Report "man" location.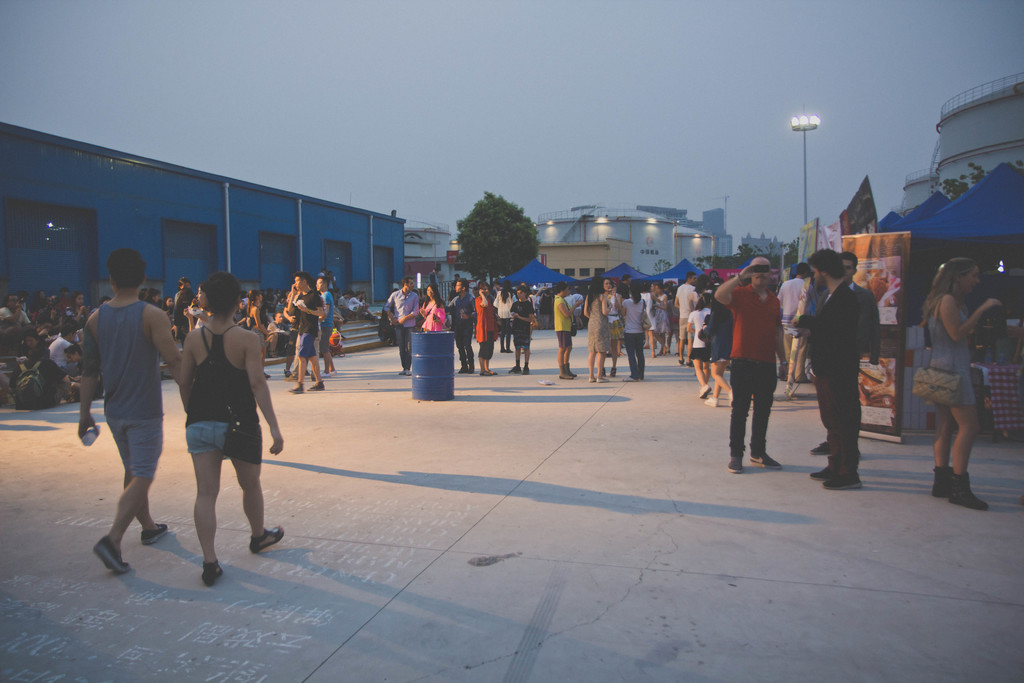
Report: 614/274/632/295.
